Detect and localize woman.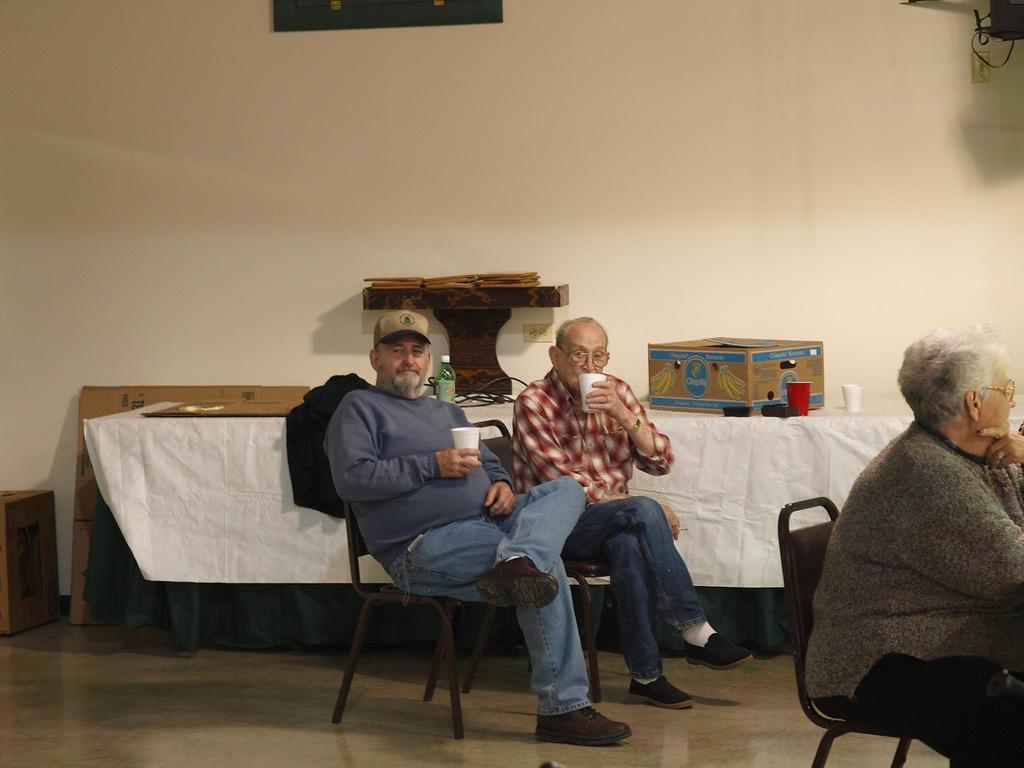
Localized at box=[787, 313, 1020, 764].
